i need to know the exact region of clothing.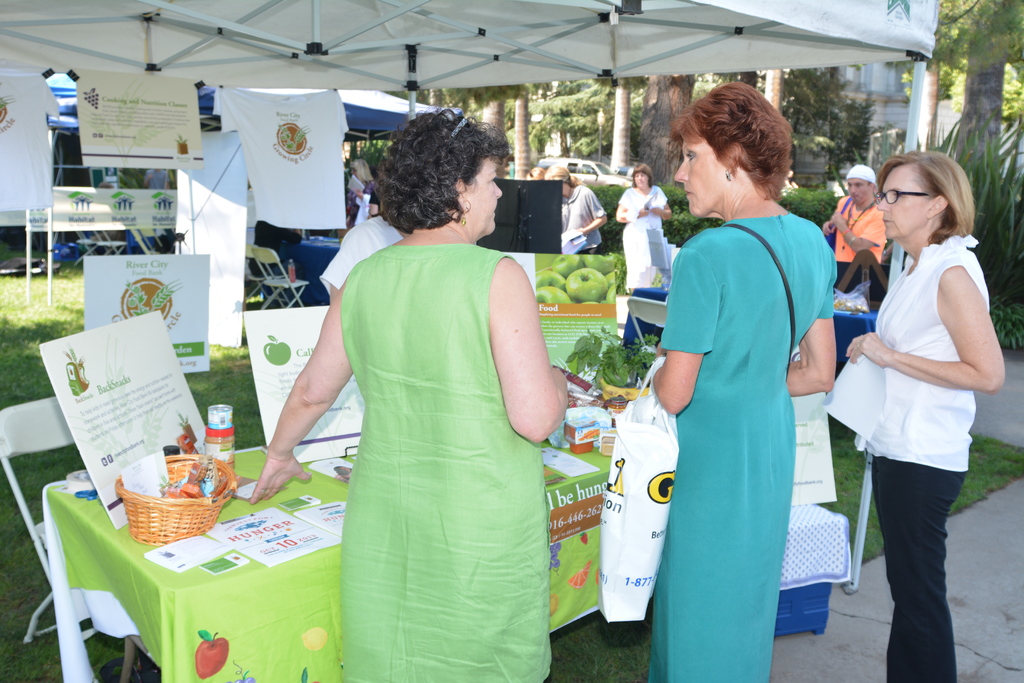
Region: left=854, top=233, right=991, bottom=682.
